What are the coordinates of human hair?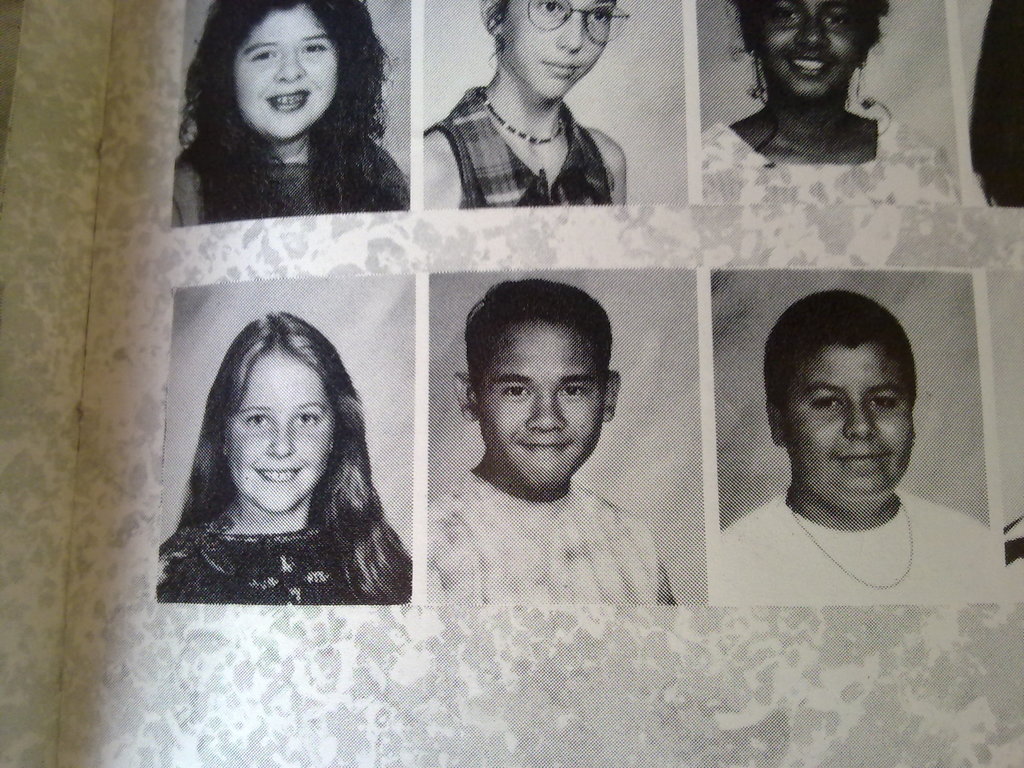
719 0 890 77.
